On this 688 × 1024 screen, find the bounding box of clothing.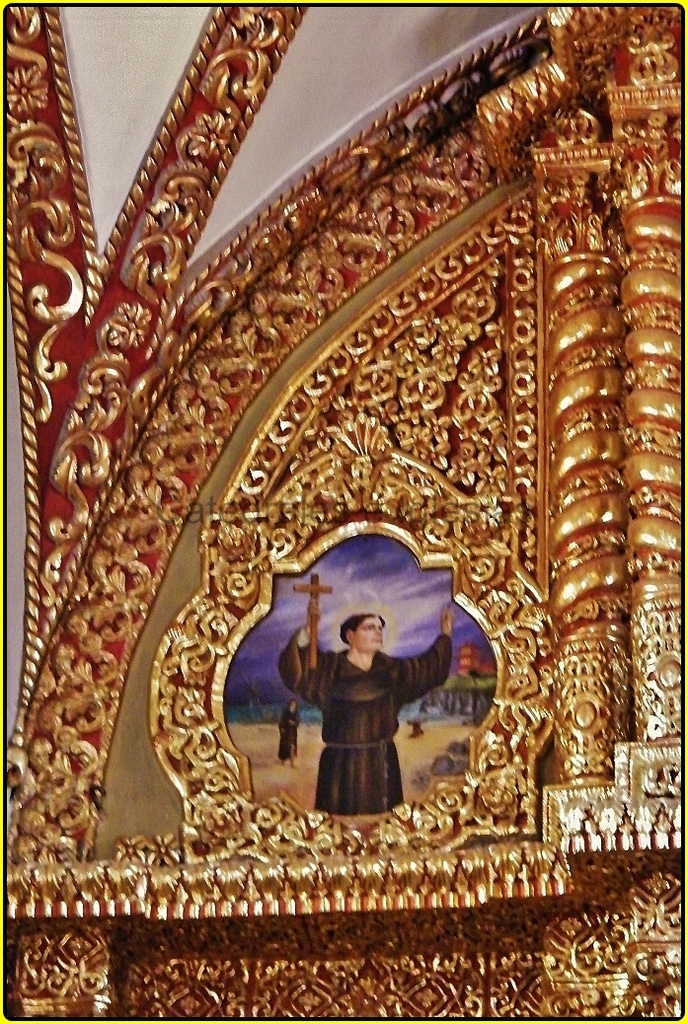
Bounding box: [282,630,465,812].
